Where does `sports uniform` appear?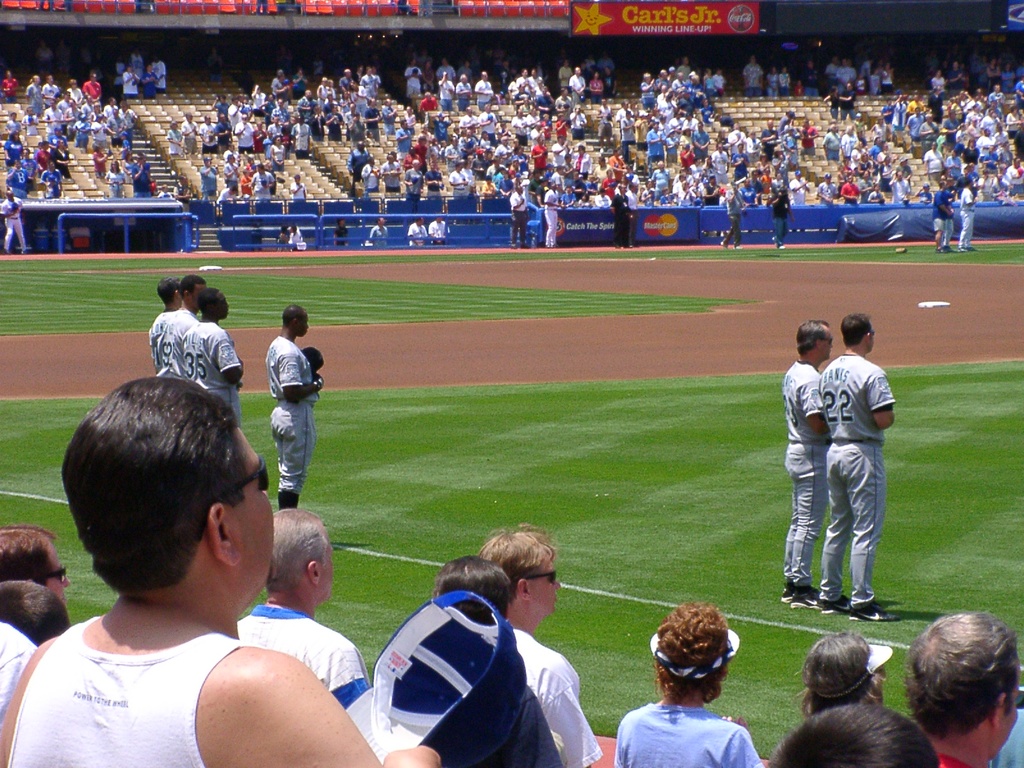
Appears at select_region(810, 341, 897, 615).
